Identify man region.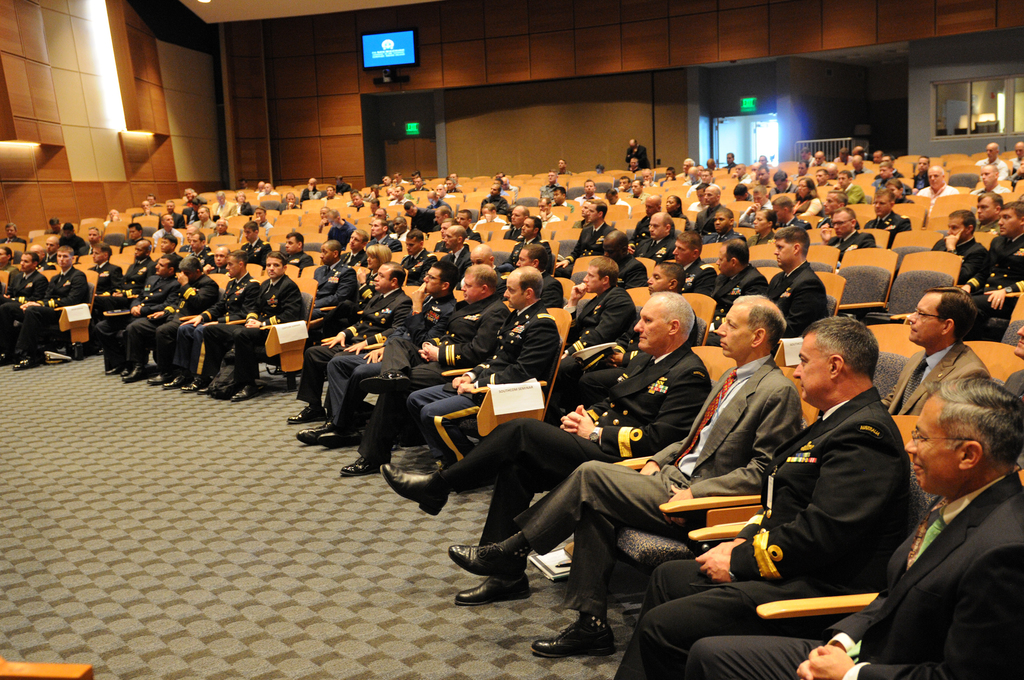
Region: x1=967, y1=198, x2=1023, y2=337.
